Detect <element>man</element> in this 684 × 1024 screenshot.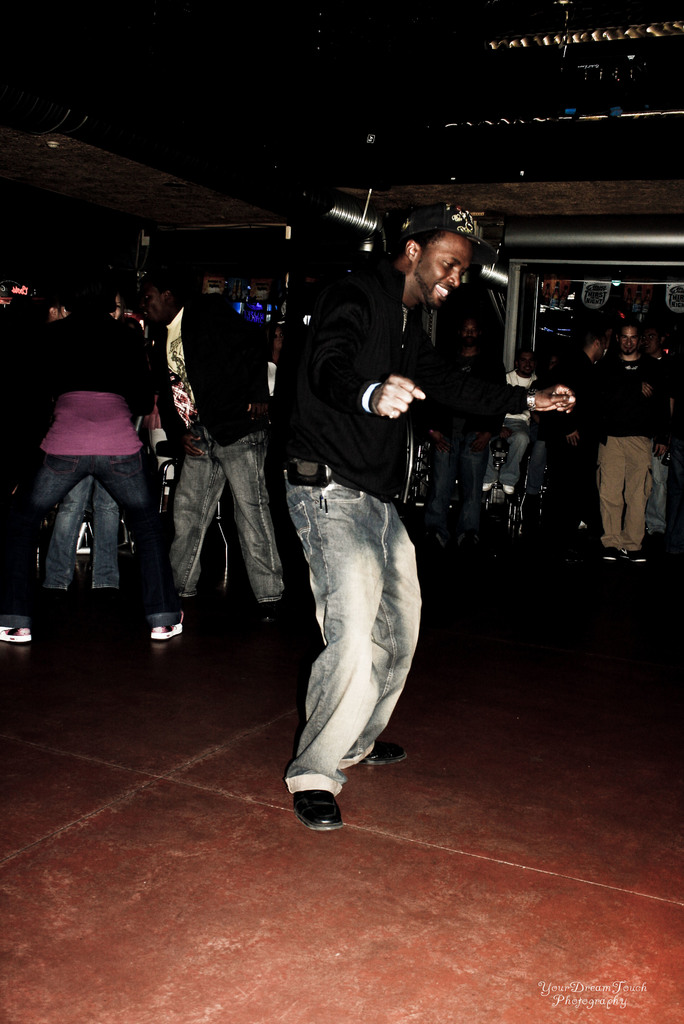
Detection: [left=488, top=348, right=551, bottom=499].
